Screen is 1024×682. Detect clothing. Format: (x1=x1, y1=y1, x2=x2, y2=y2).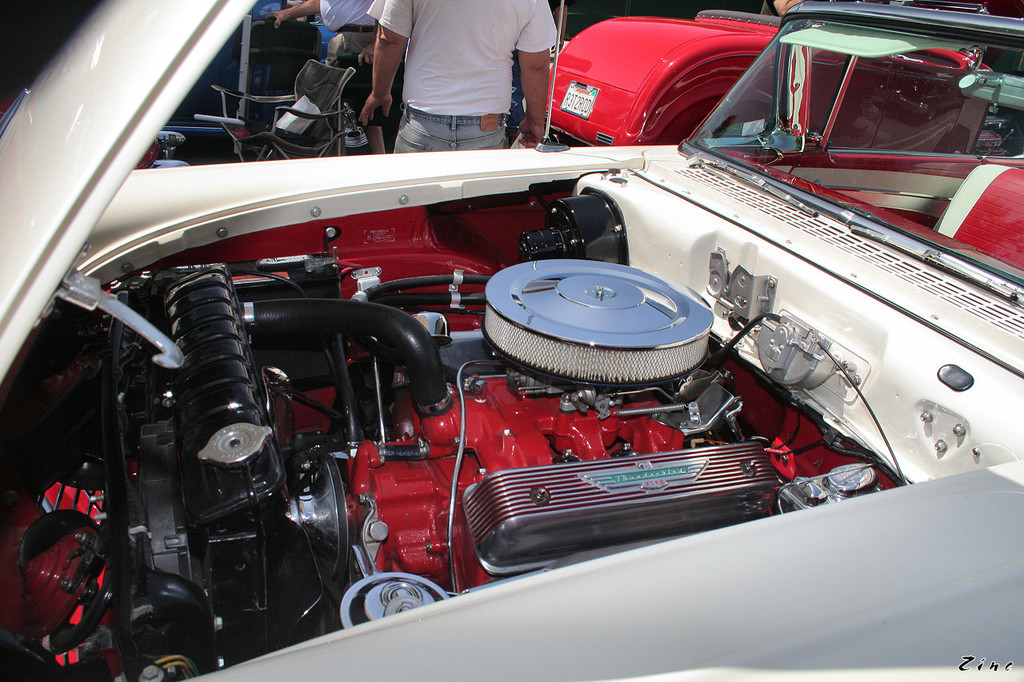
(x1=318, y1=0, x2=384, y2=47).
